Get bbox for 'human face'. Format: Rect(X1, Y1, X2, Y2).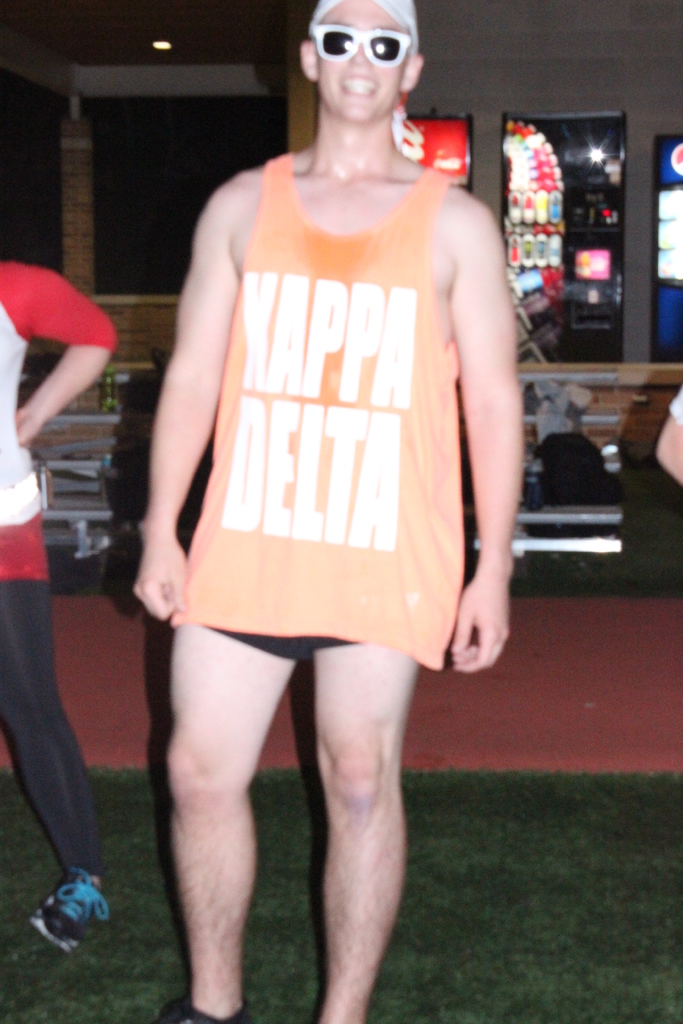
Rect(317, 1, 404, 120).
